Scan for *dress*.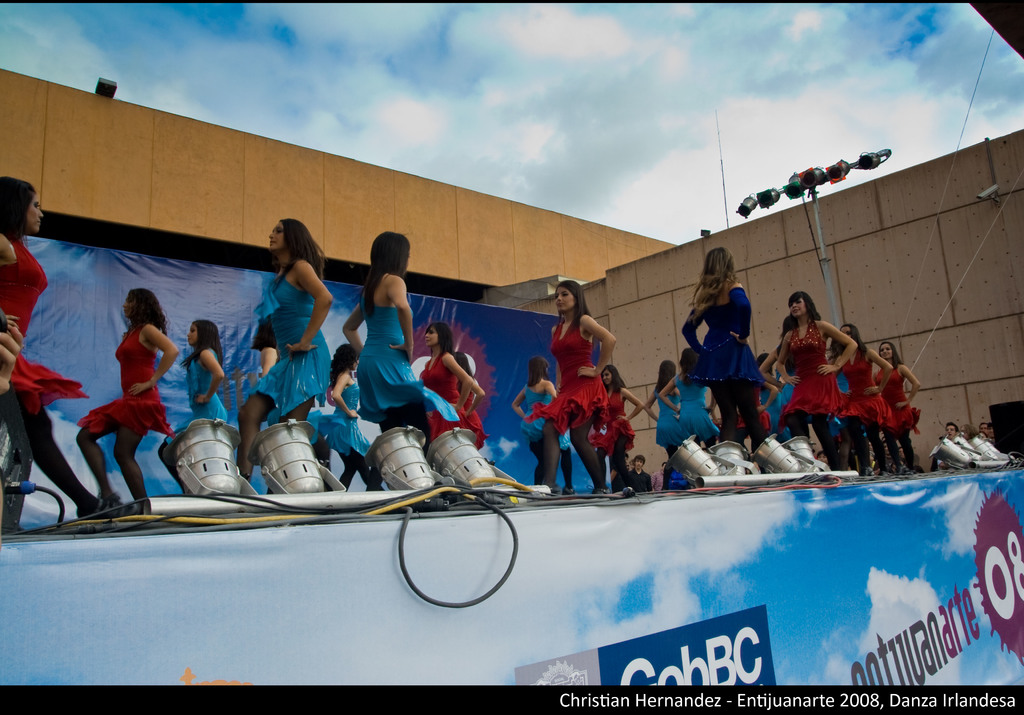
Scan result: bbox(353, 300, 463, 433).
